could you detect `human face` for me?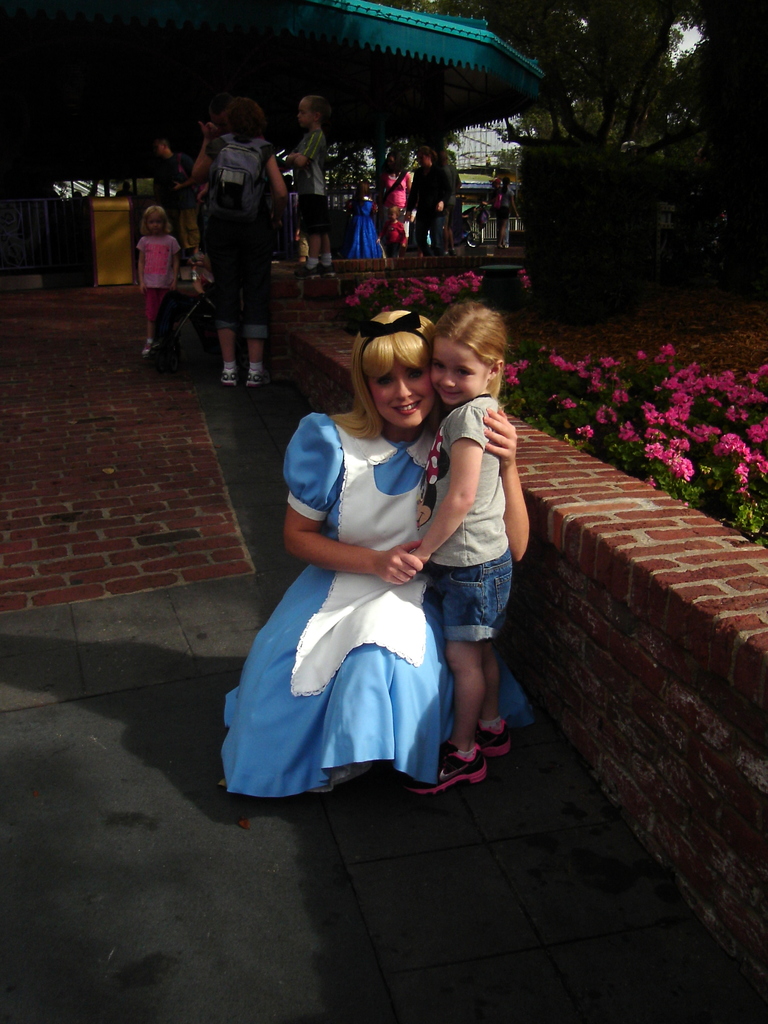
Detection result: select_region(145, 216, 166, 237).
